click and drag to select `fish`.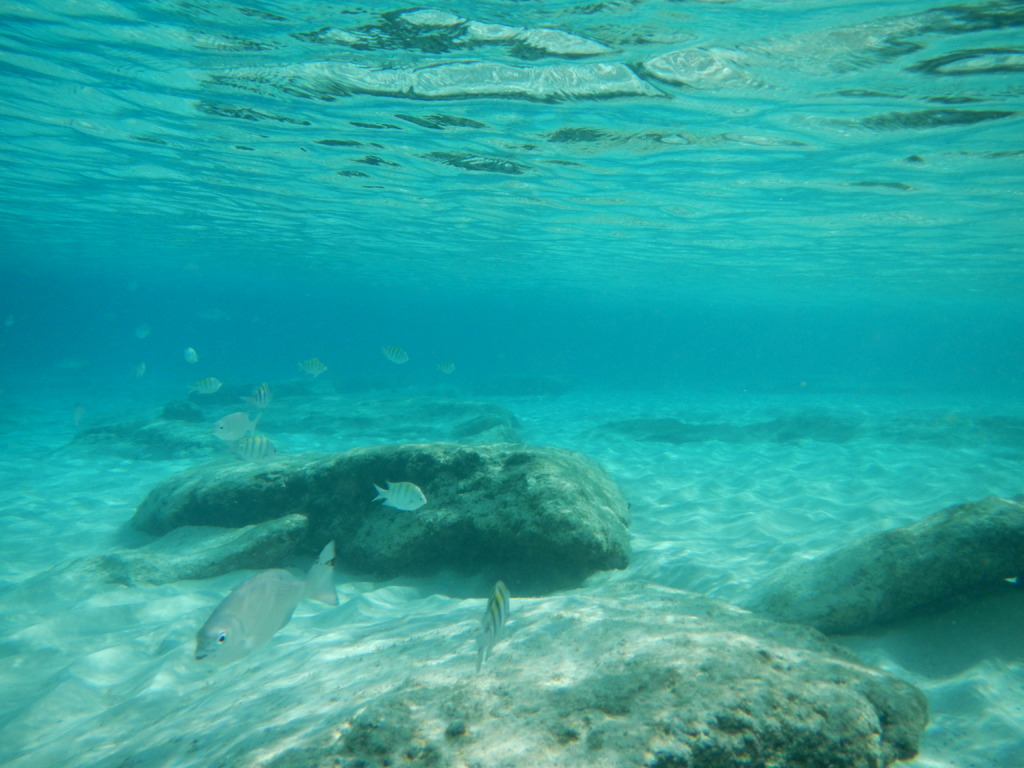
Selection: detection(297, 357, 325, 377).
